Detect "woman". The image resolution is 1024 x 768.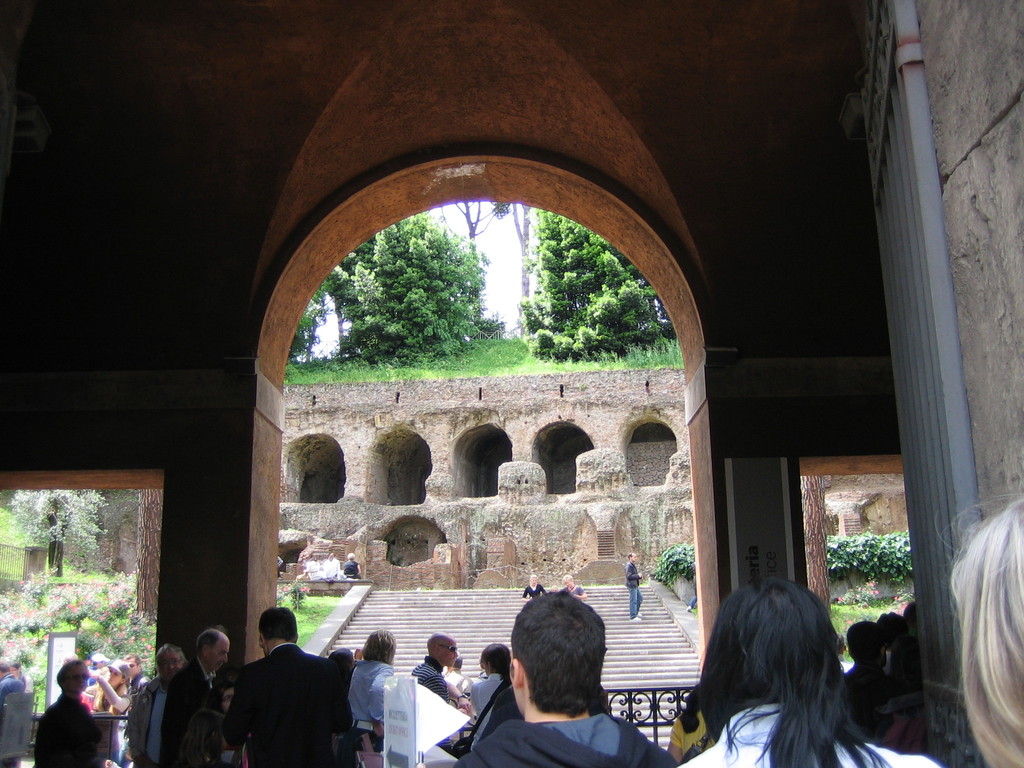
<bbox>342, 625, 400, 767</bbox>.
